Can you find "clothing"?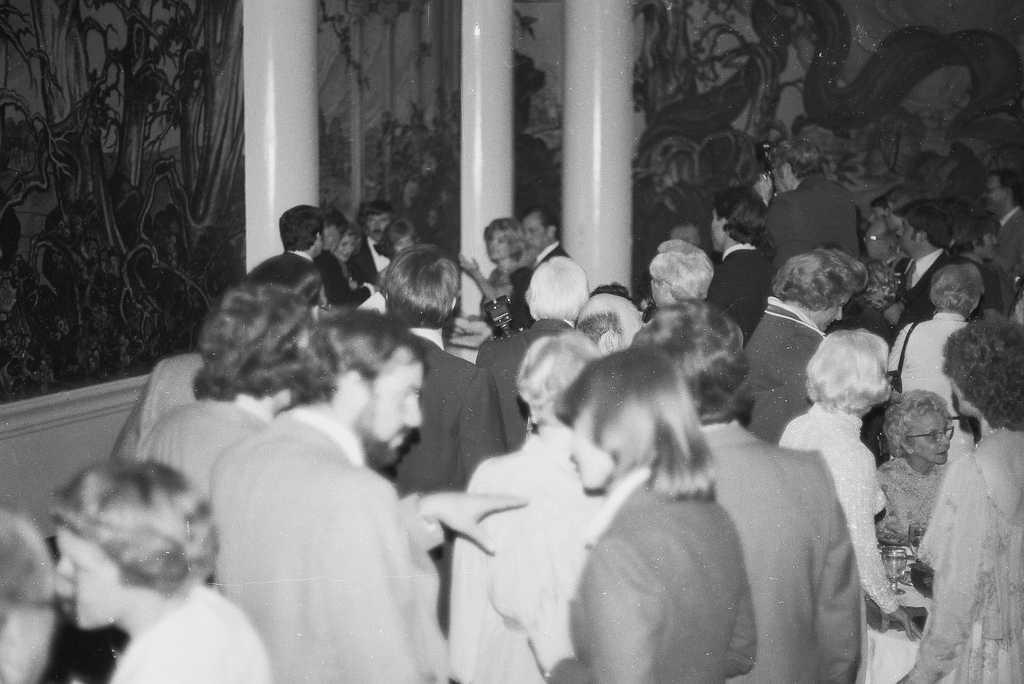
Yes, bounding box: x1=771, y1=177, x2=867, y2=268.
